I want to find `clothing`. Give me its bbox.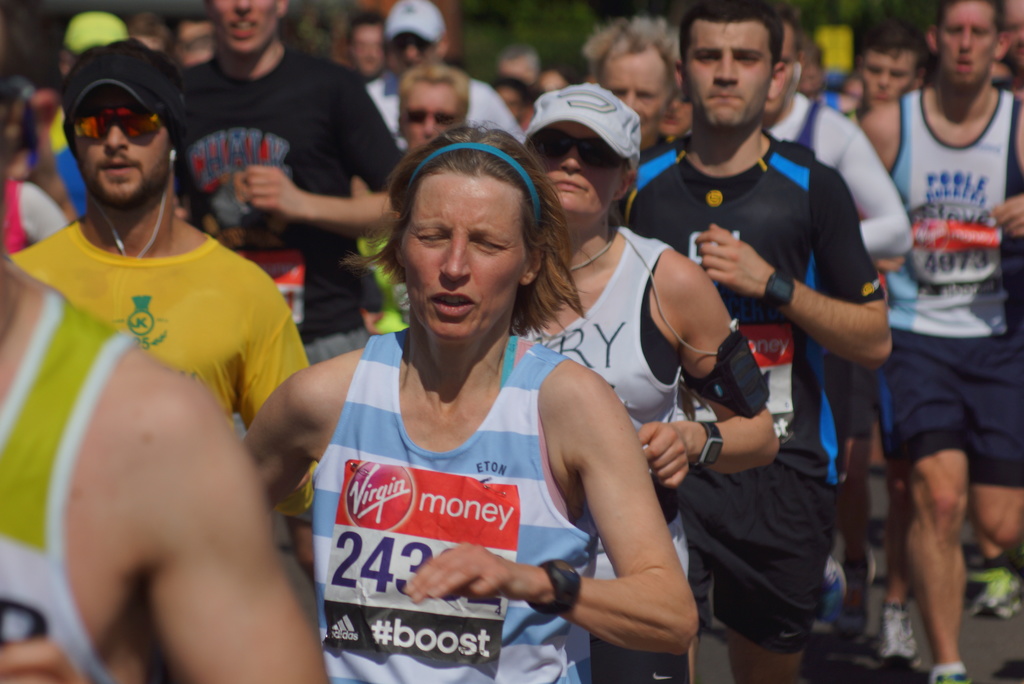
bbox(868, 86, 1023, 494).
